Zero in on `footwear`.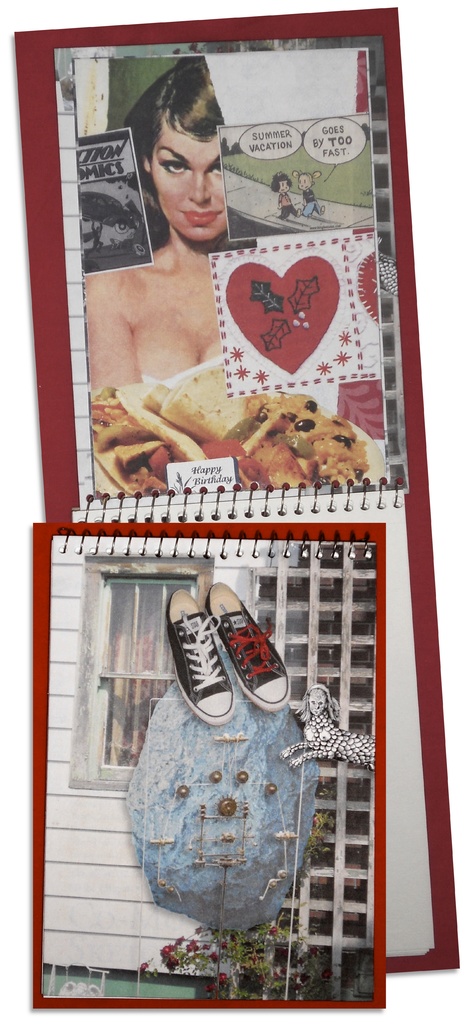
Zeroed in: {"x1": 165, "y1": 589, "x2": 225, "y2": 722}.
